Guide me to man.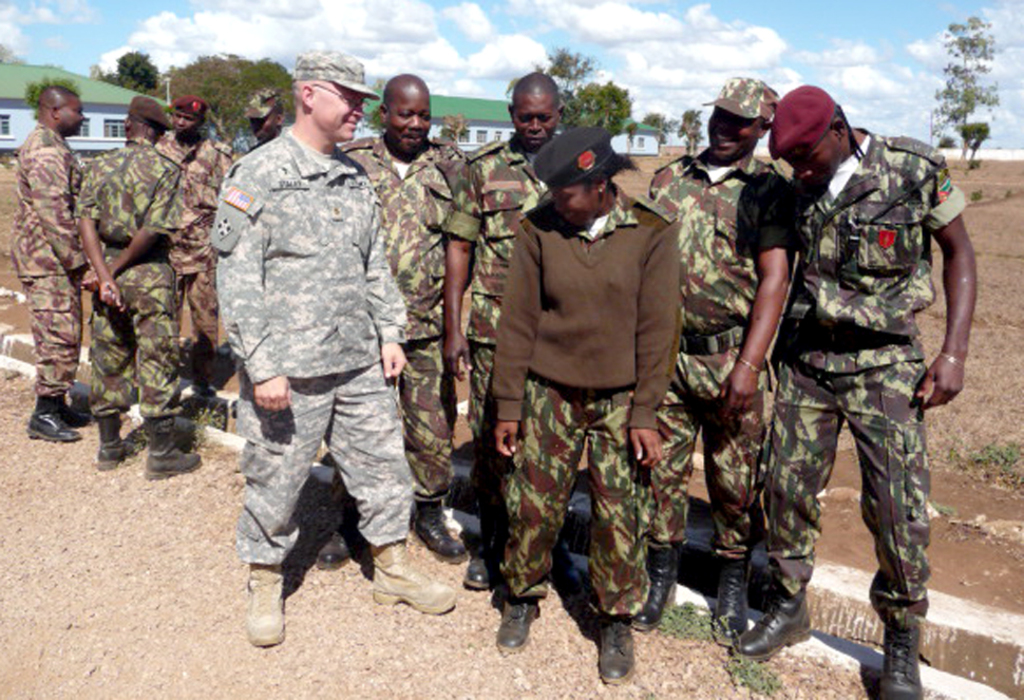
Guidance: <region>76, 93, 204, 476</region>.
